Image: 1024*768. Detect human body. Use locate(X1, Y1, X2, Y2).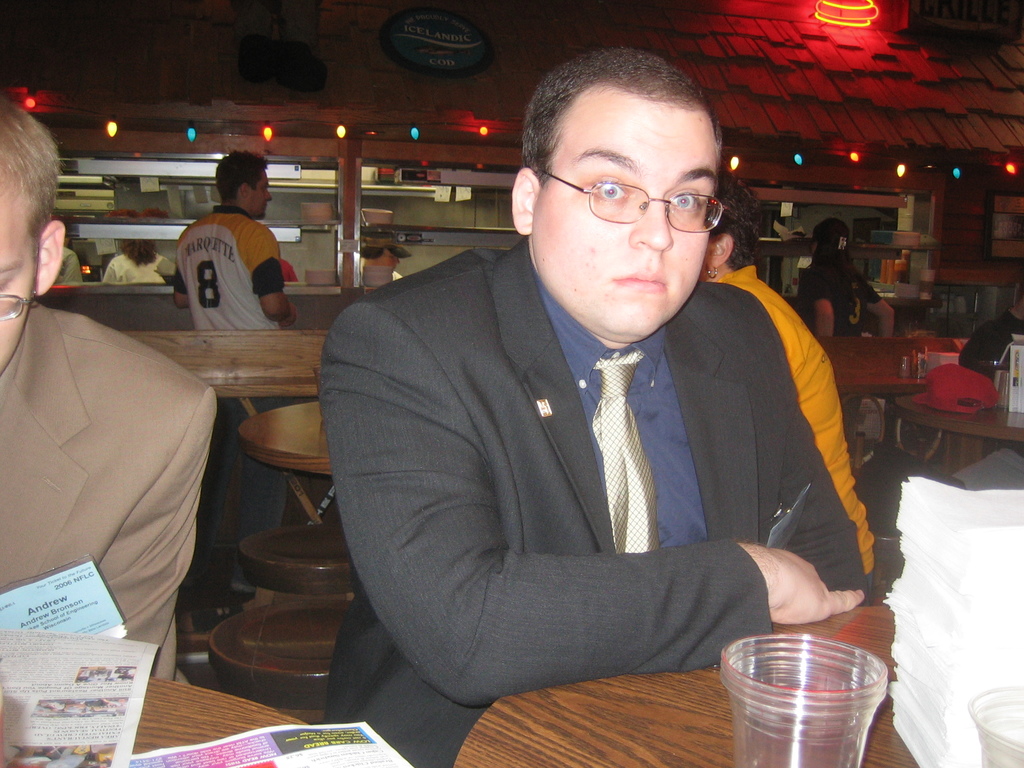
locate(60, 246, 89, 286).
